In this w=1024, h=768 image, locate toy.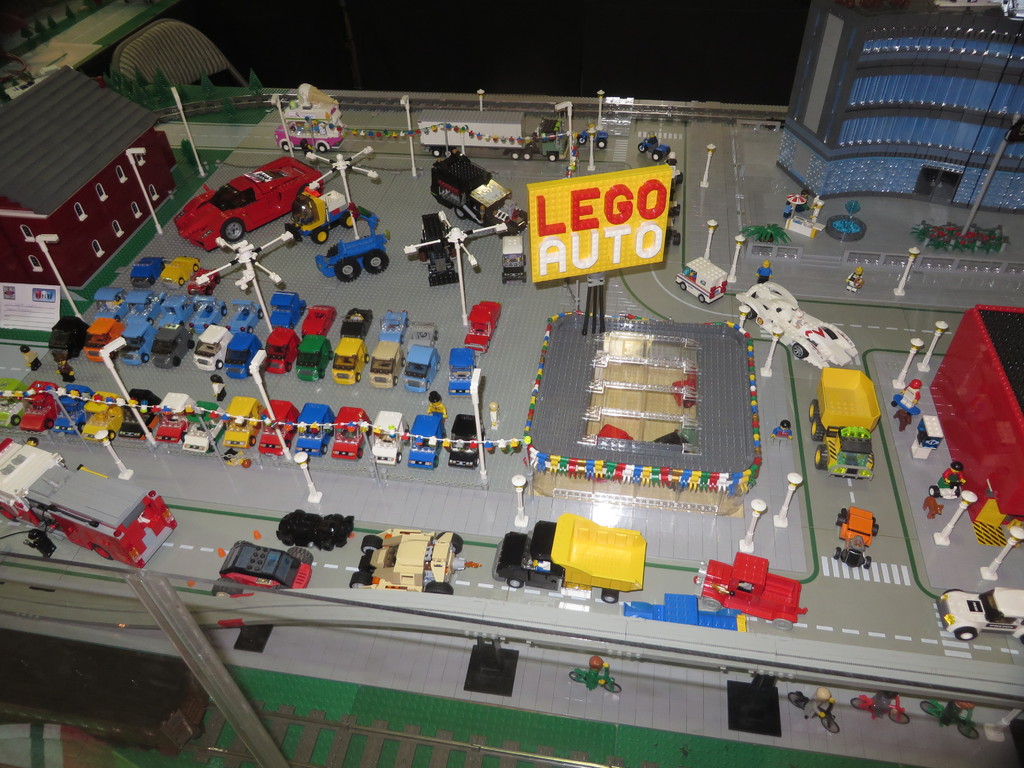
Bounding box: bbox(447, 347, 477, 399).
